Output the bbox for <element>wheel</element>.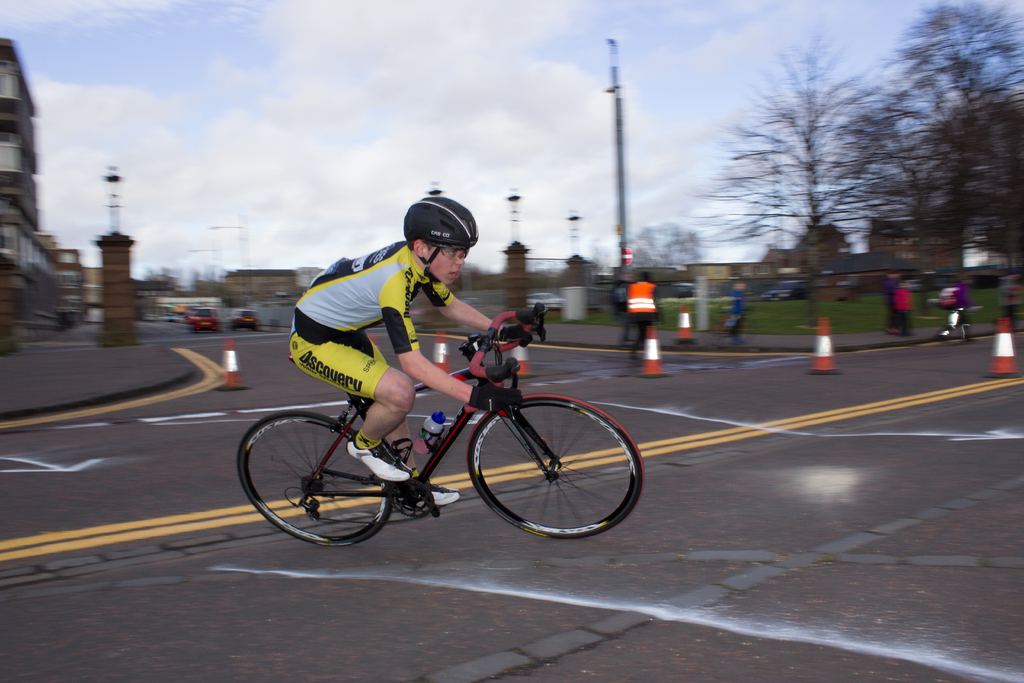
rect(470, 392, 631, 541).
